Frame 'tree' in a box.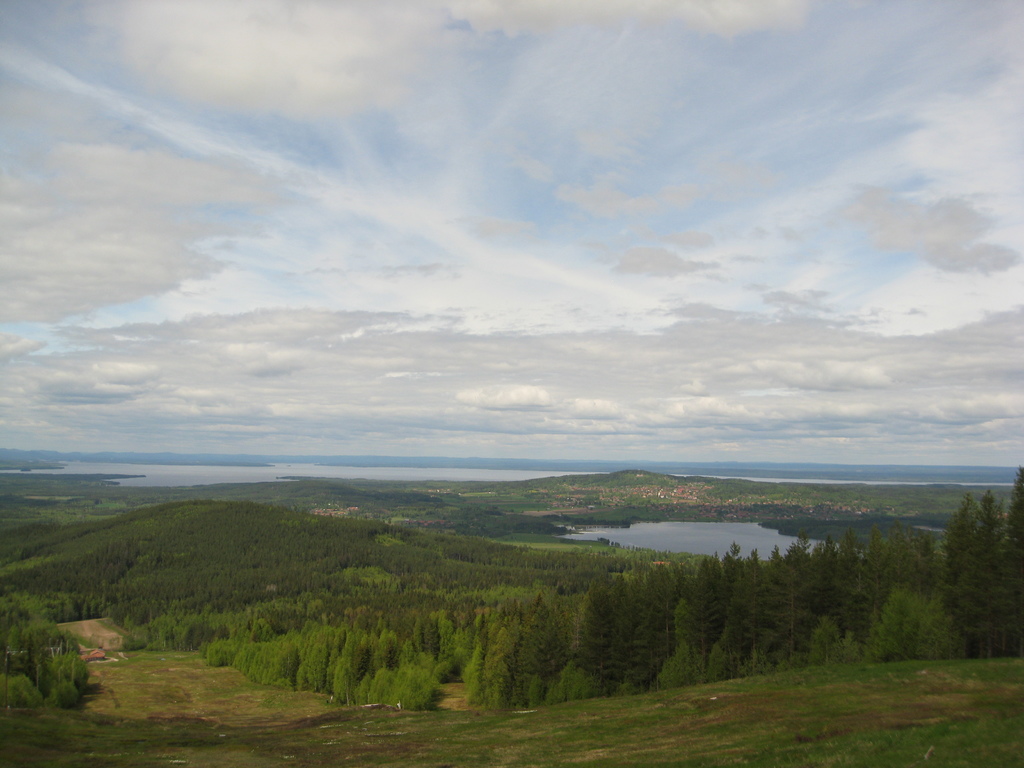
detection(930, 479, 1023, 650).
